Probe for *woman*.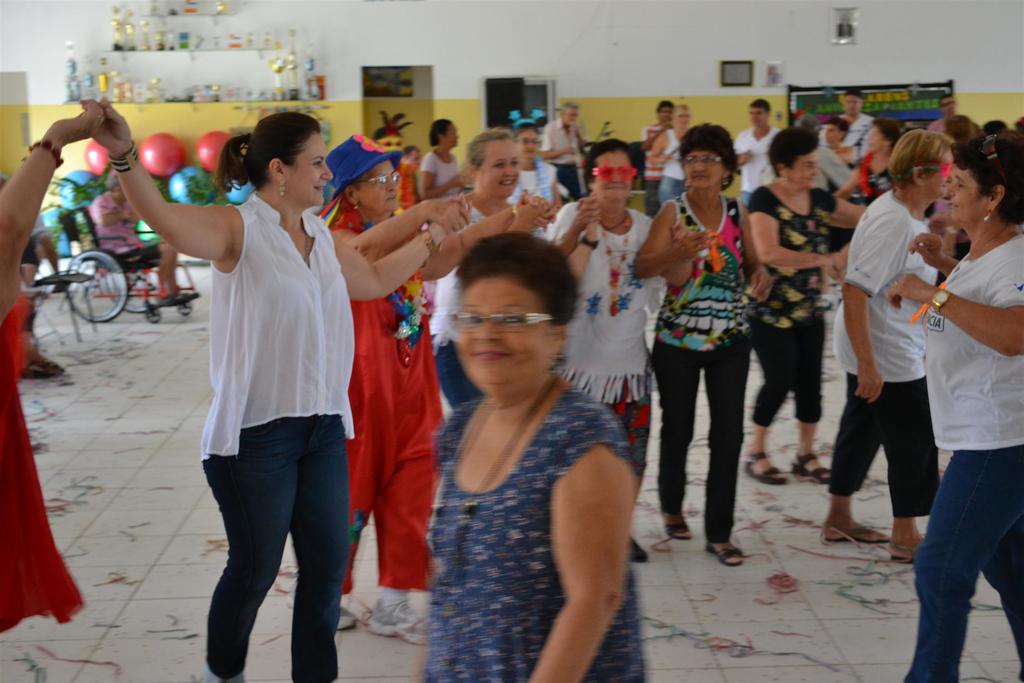
Probe result: bbox=[826, 129, 955, 576].
